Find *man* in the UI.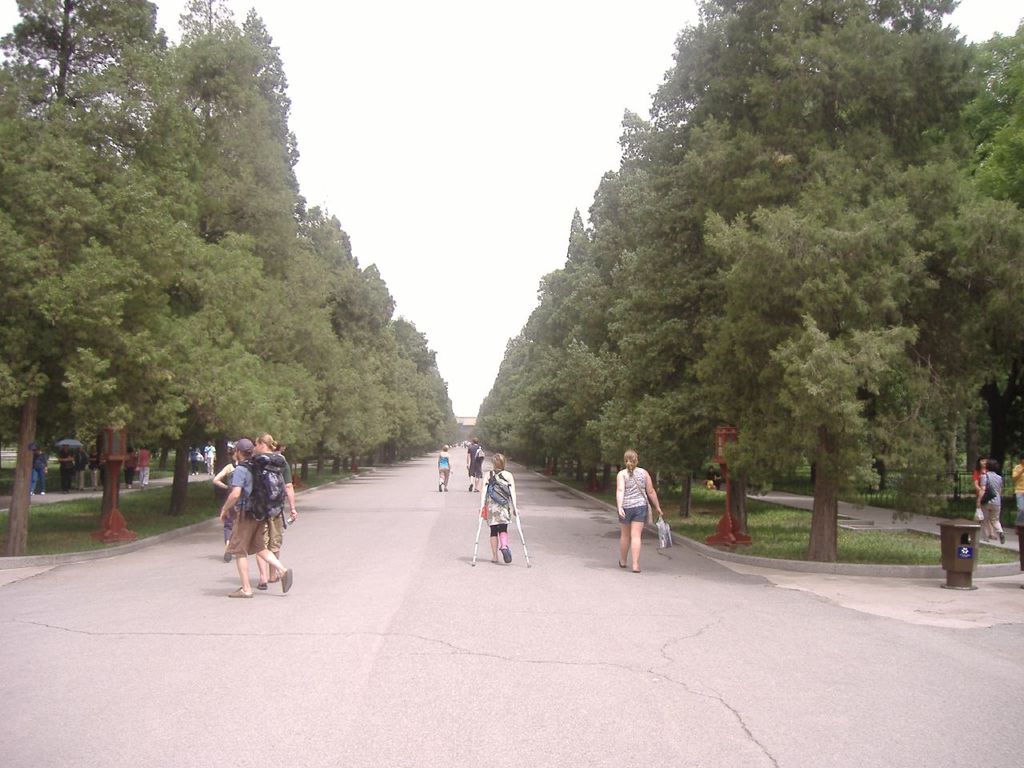
UI element at [254,430,298,586].
